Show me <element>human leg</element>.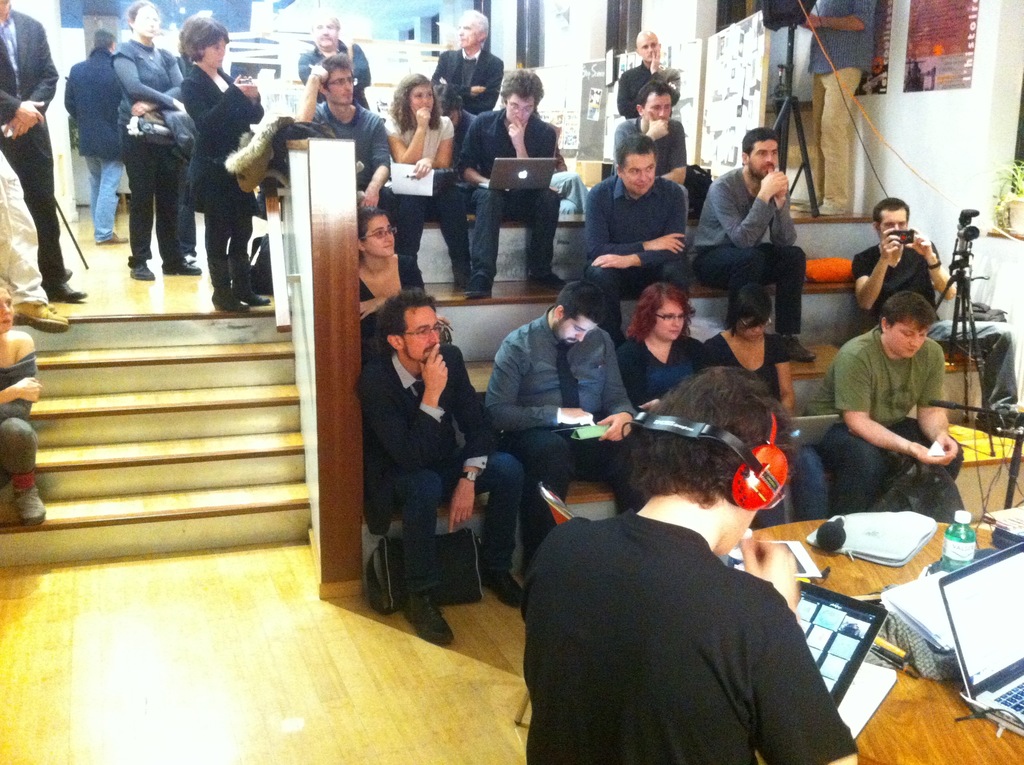
<element>human leg</element> is here: box=[527, 428, 571, 546].
